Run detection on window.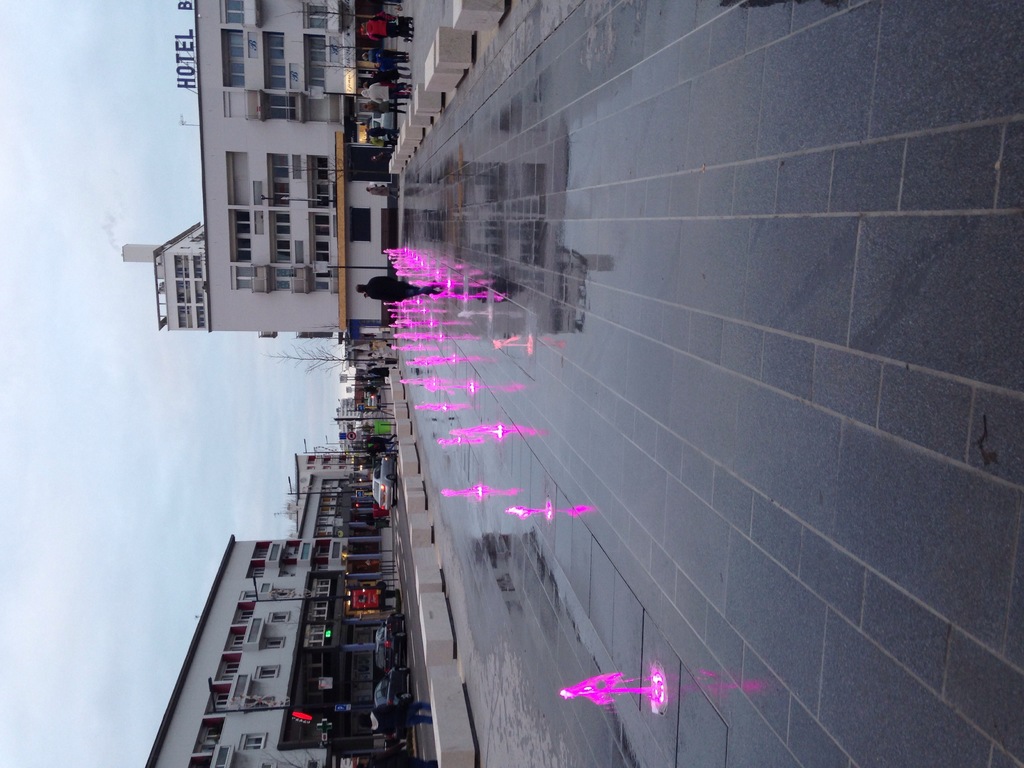
Result: l=303, t=38, r=327, b=99.
